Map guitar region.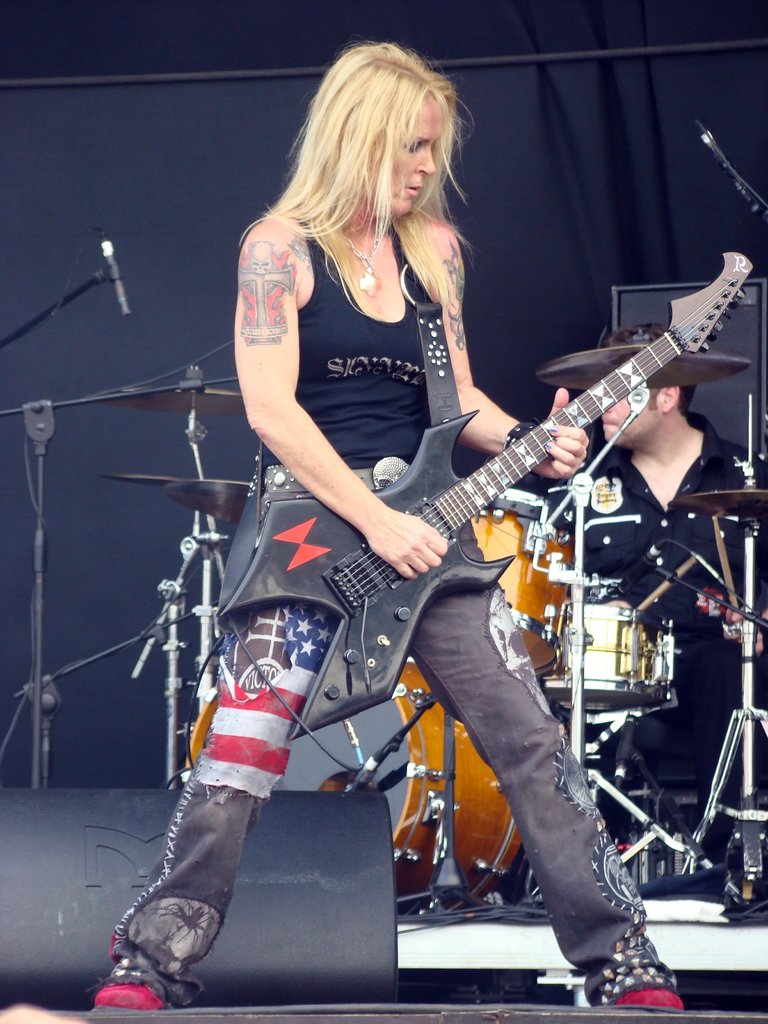
Mapped to [182,262,767,706].
